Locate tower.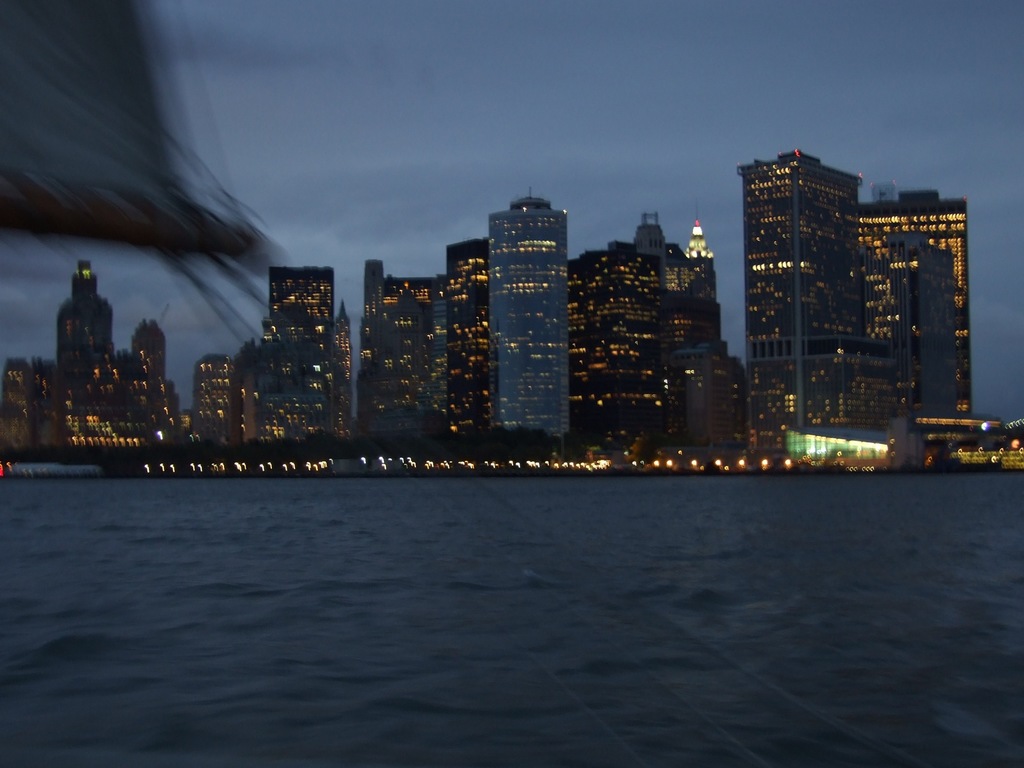
Bounding box: detection(486, 193, 572, 442).
